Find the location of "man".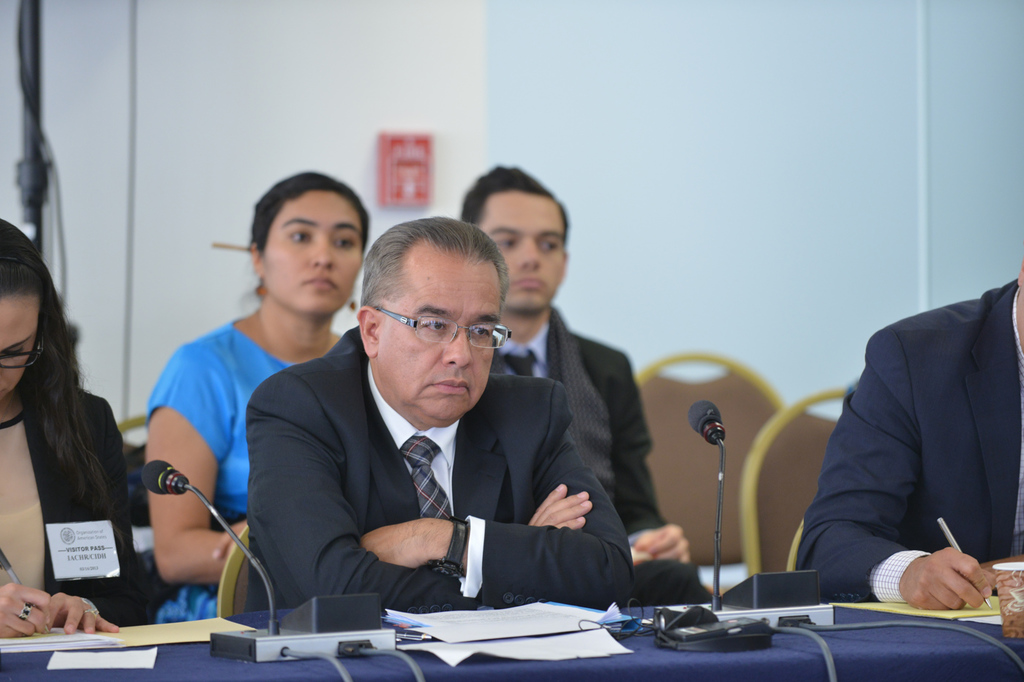
Location: [left=794, top=265, right=1023, bottom=608].
